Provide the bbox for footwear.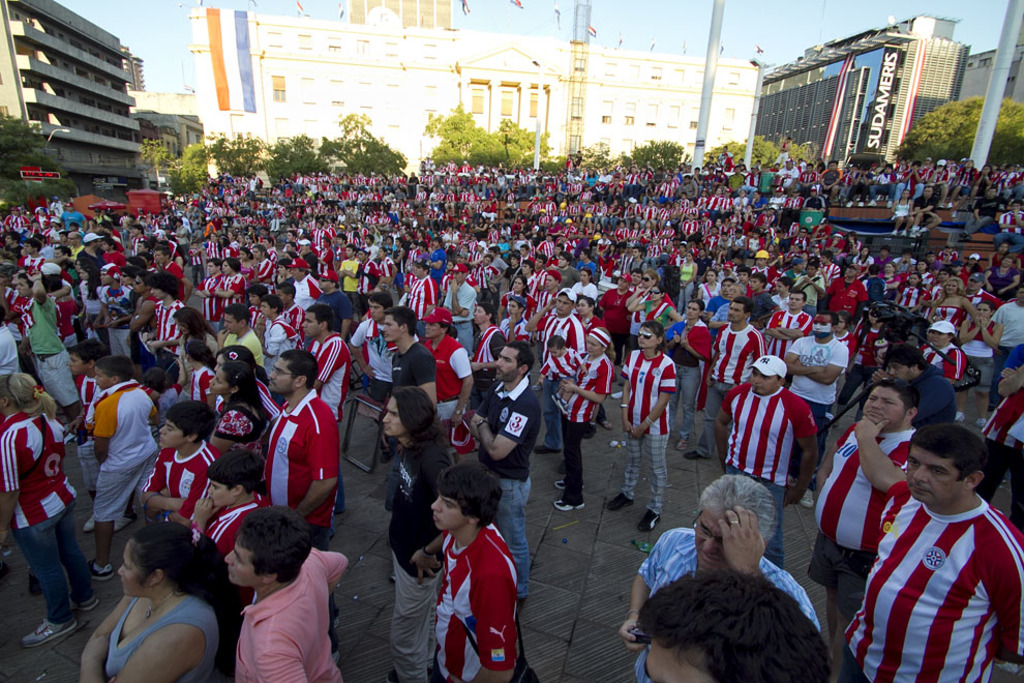
locate(687, 452, 703, 461).
